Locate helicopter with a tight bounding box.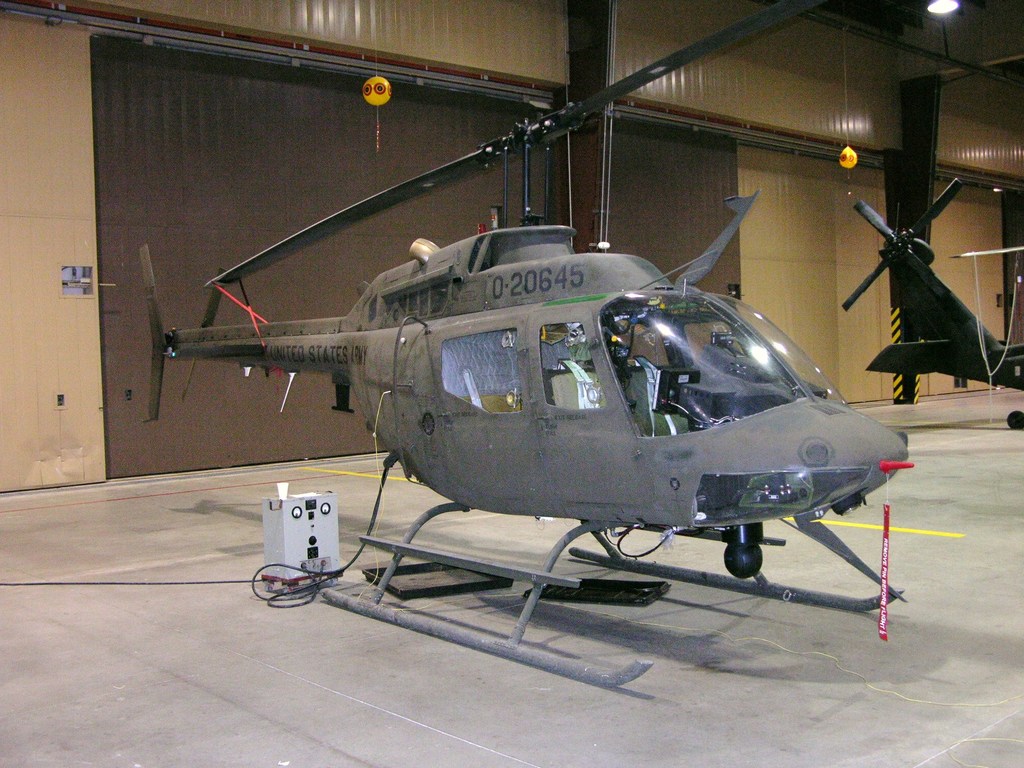
pyautogui.locateOnScreen(835, 172, 1023, 435).
